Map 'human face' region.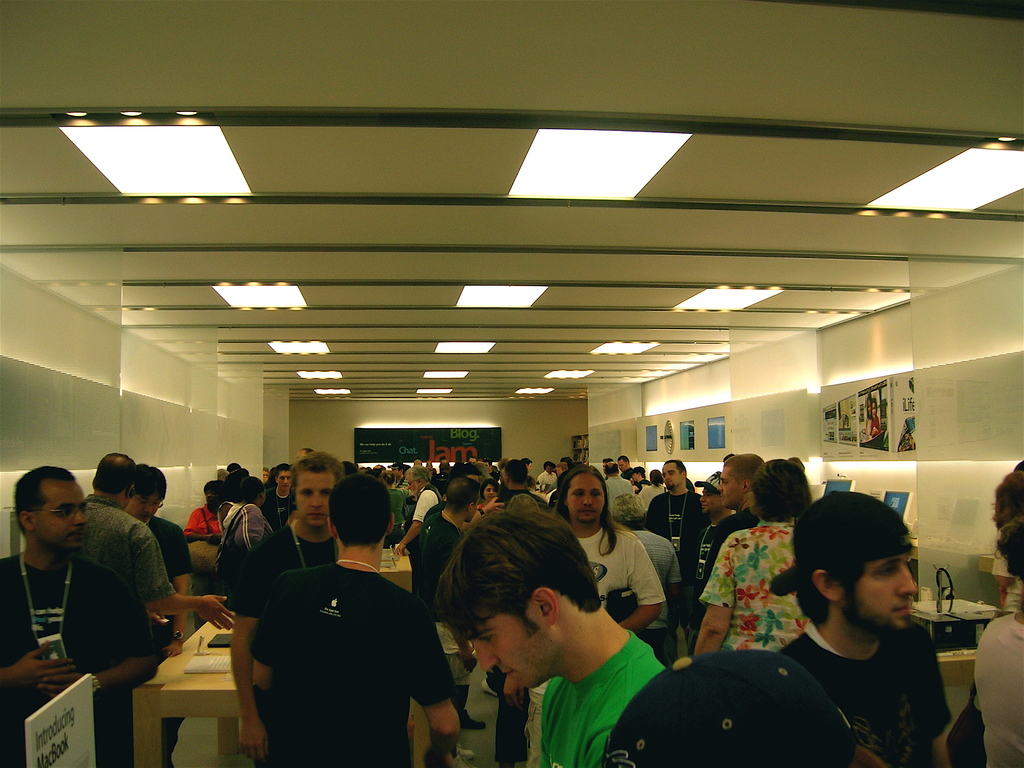
Mapped to pyautogui.locateOnScreen(557, 470, 605, 525).
